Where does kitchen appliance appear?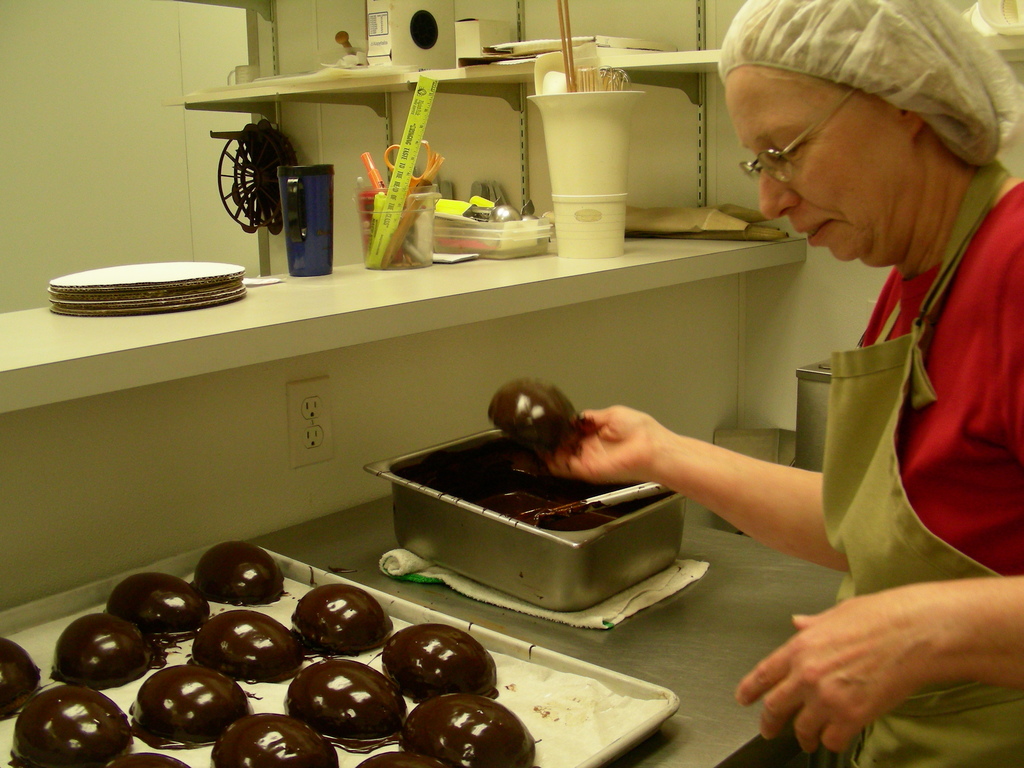
Appears at select_region(363, 428, 686, 611).
